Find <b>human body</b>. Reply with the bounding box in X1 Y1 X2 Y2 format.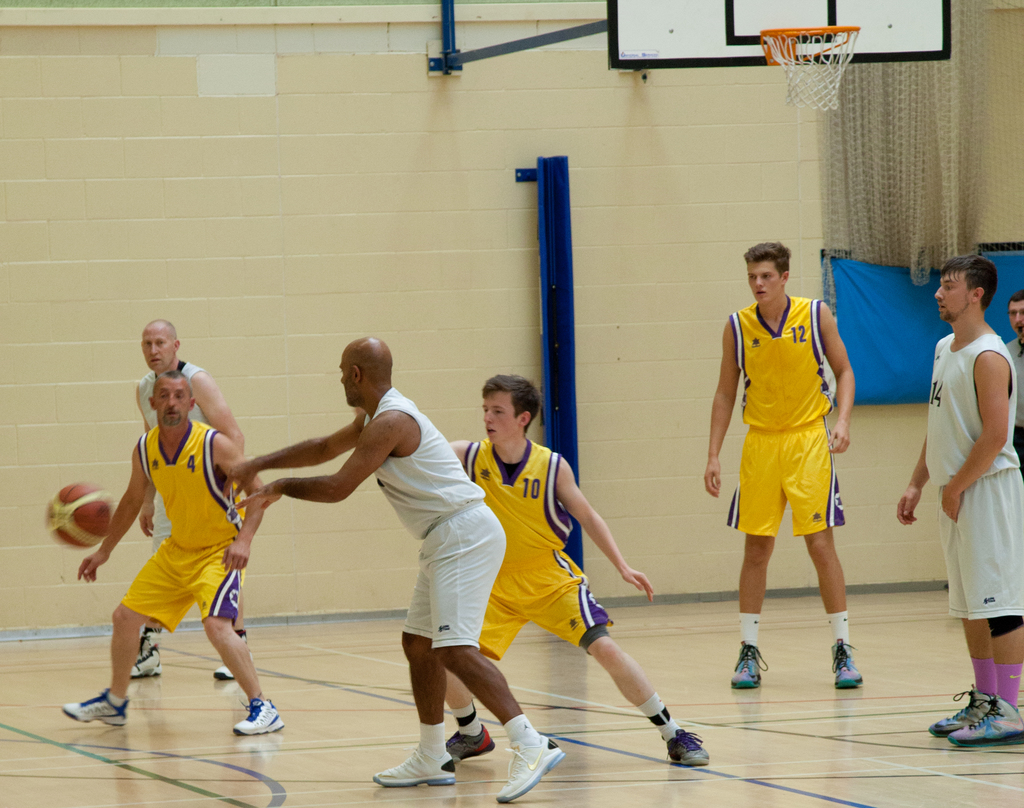
63 372 288 739.
